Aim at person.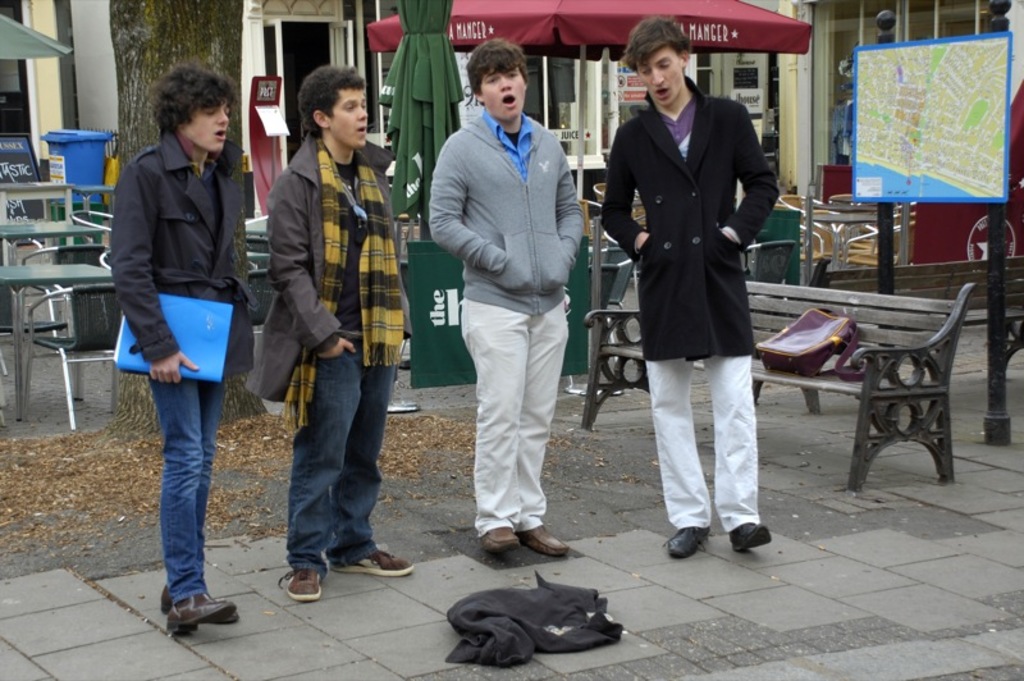
Aimed at (x1=259, y1=65, x2=415, y2=604).
